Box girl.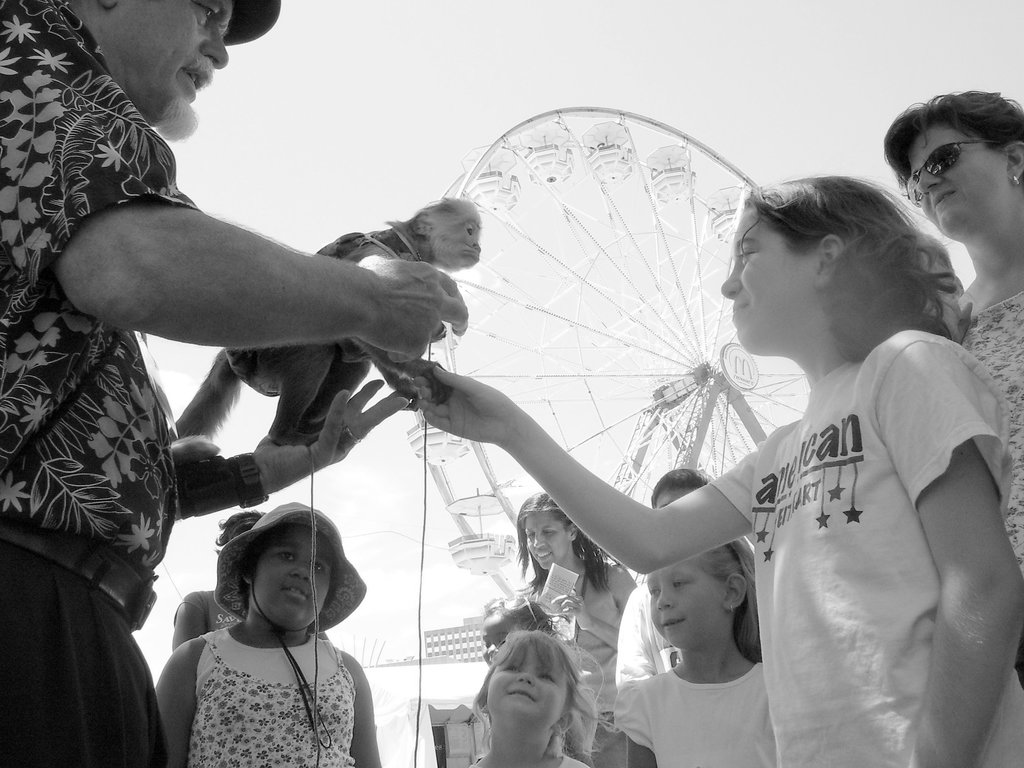
452, 626, 595, 767.
